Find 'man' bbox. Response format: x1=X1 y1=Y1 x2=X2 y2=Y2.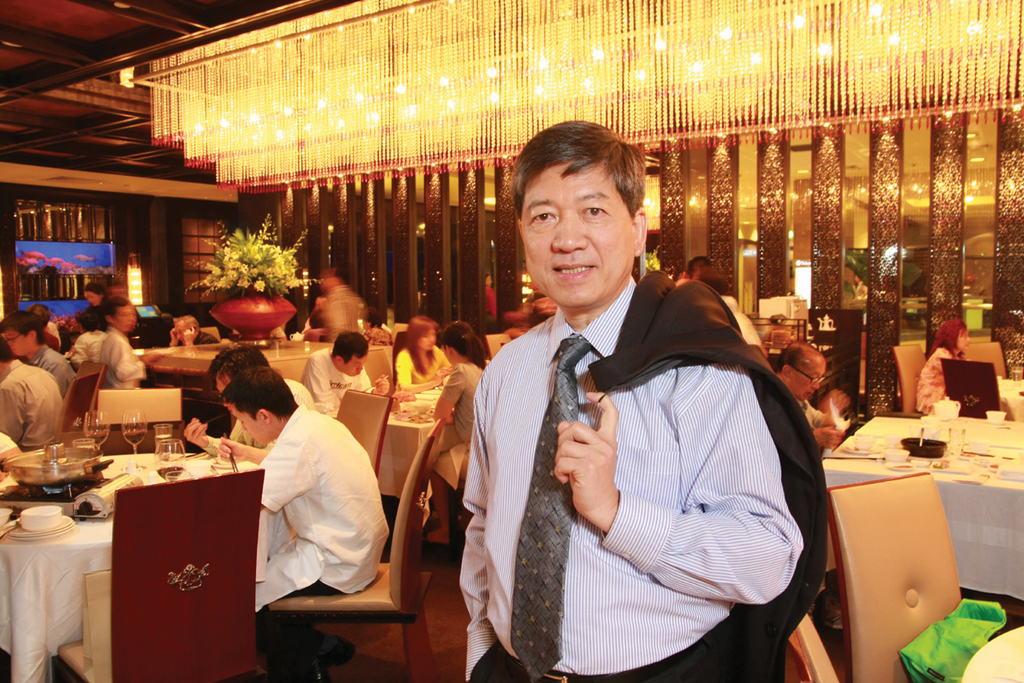
x1=0 y1=308 x2=88 y2=391.
